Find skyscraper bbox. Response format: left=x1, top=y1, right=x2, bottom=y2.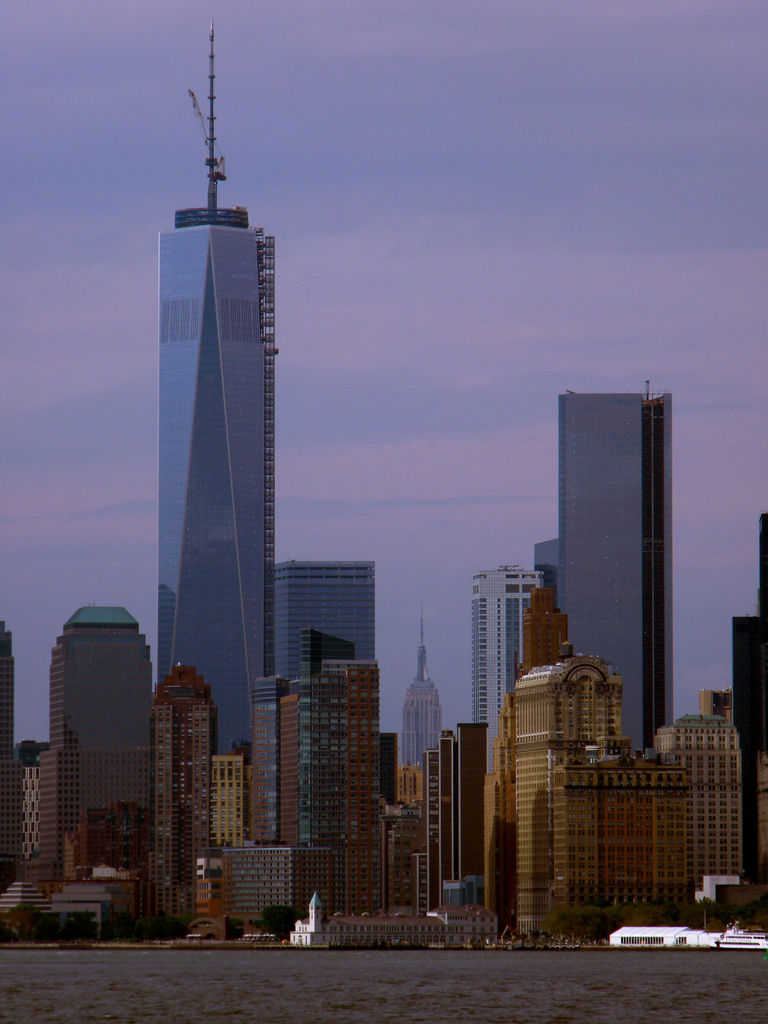
left=122, top=101, right=324, bottom=794.
